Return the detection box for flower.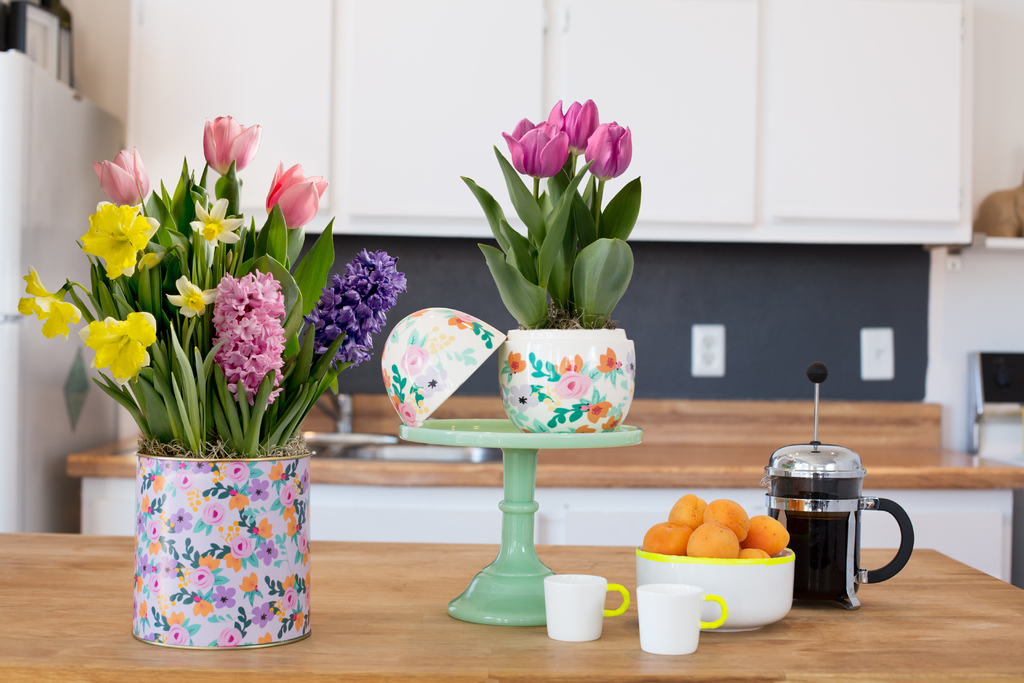
locate(544, 97, 600, 157).
